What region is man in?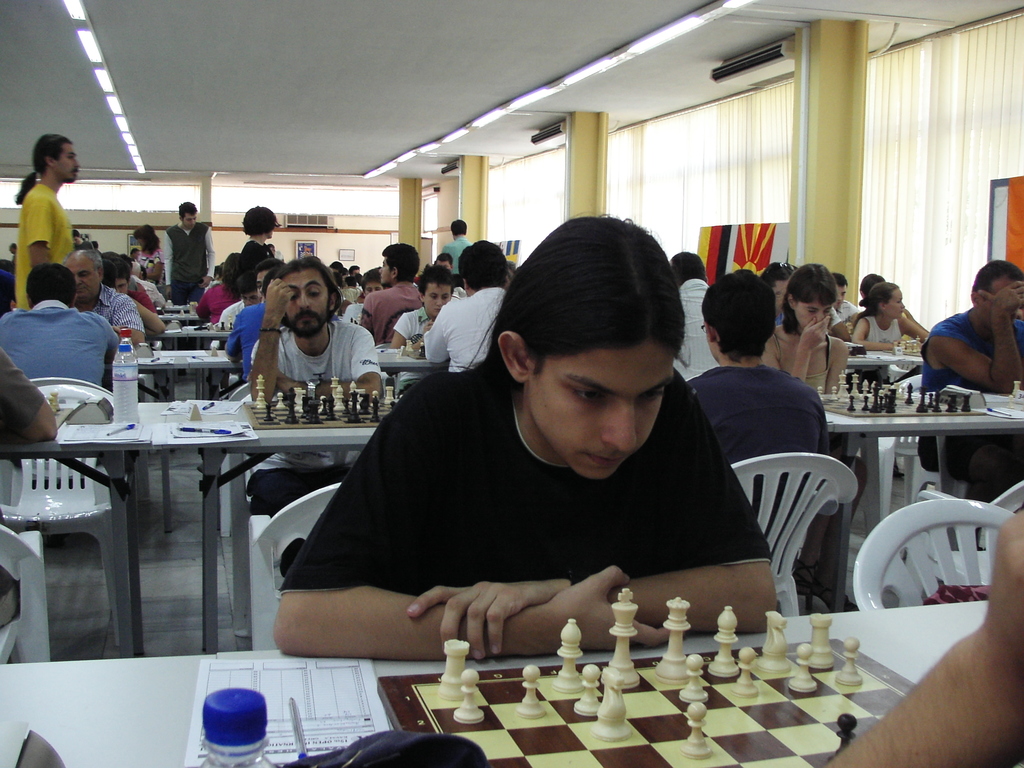
bbox=[273, 237, 807, 673].
